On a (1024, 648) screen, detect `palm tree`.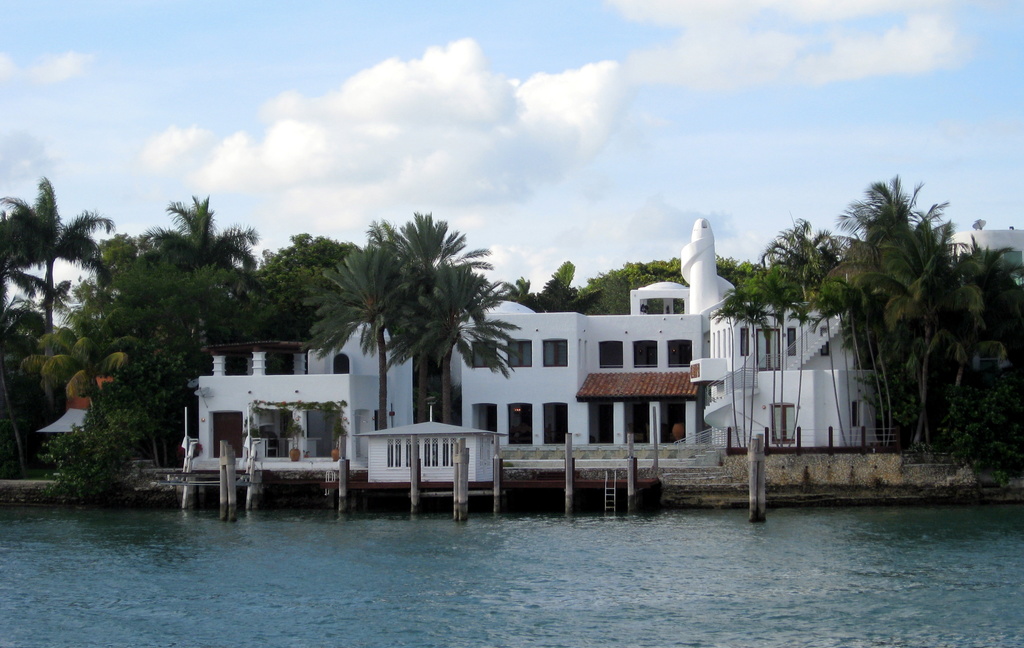
BBox(0, 177, 118, 322).
